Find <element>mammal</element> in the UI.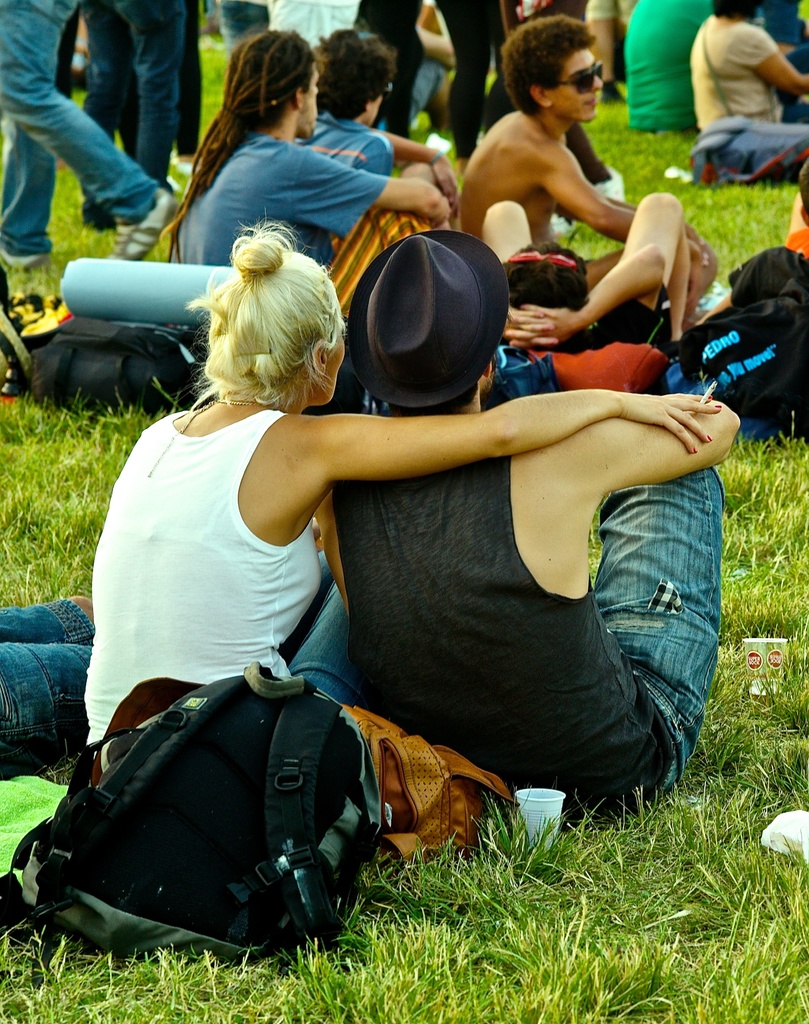
UI element at bbox=[154, 29, 461, 321].
